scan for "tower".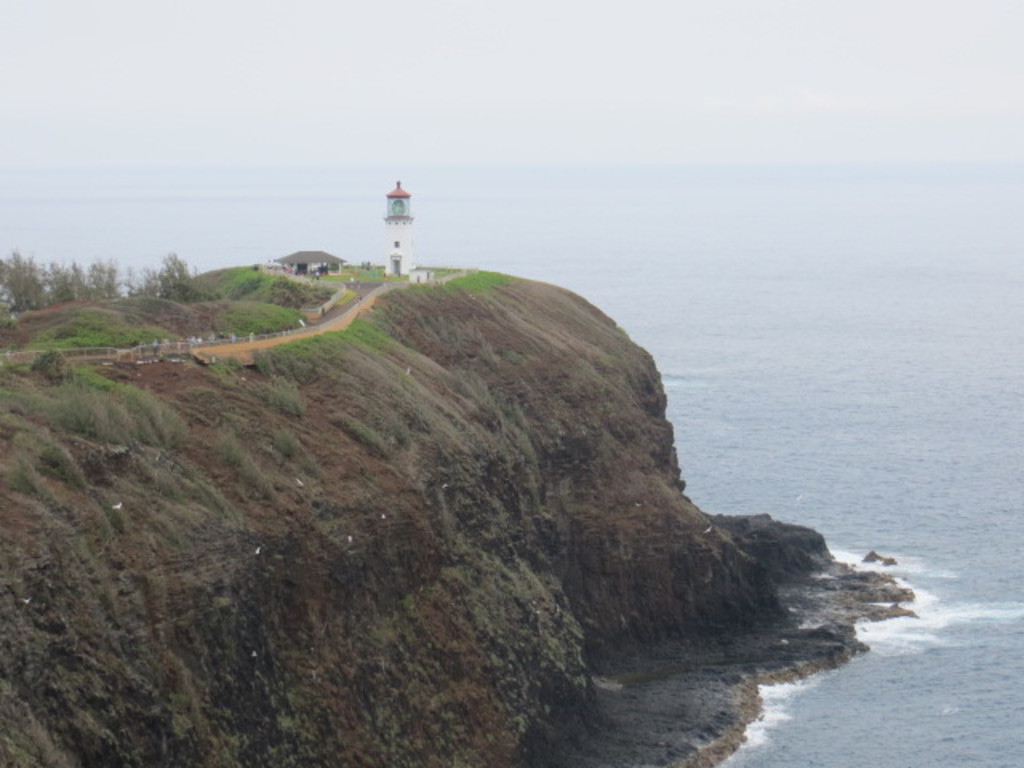
Scan result: (left=365, top=165, right=432, bottom=282).
